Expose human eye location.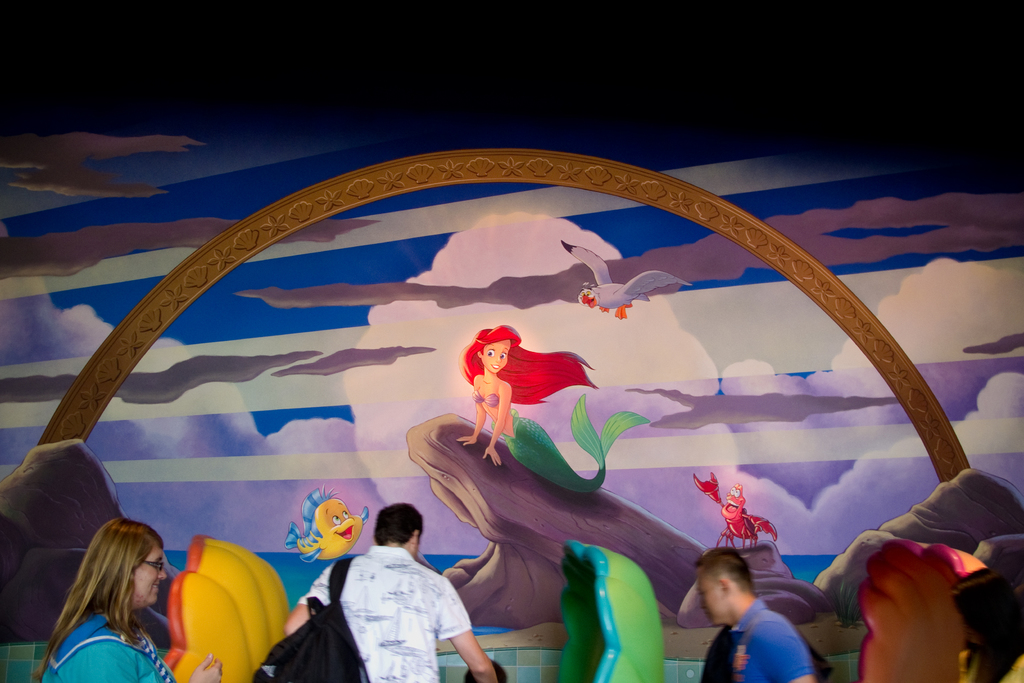
Exposed at {"x1": 486, "y1": 349, "x2": 496, "y2": 359}.
